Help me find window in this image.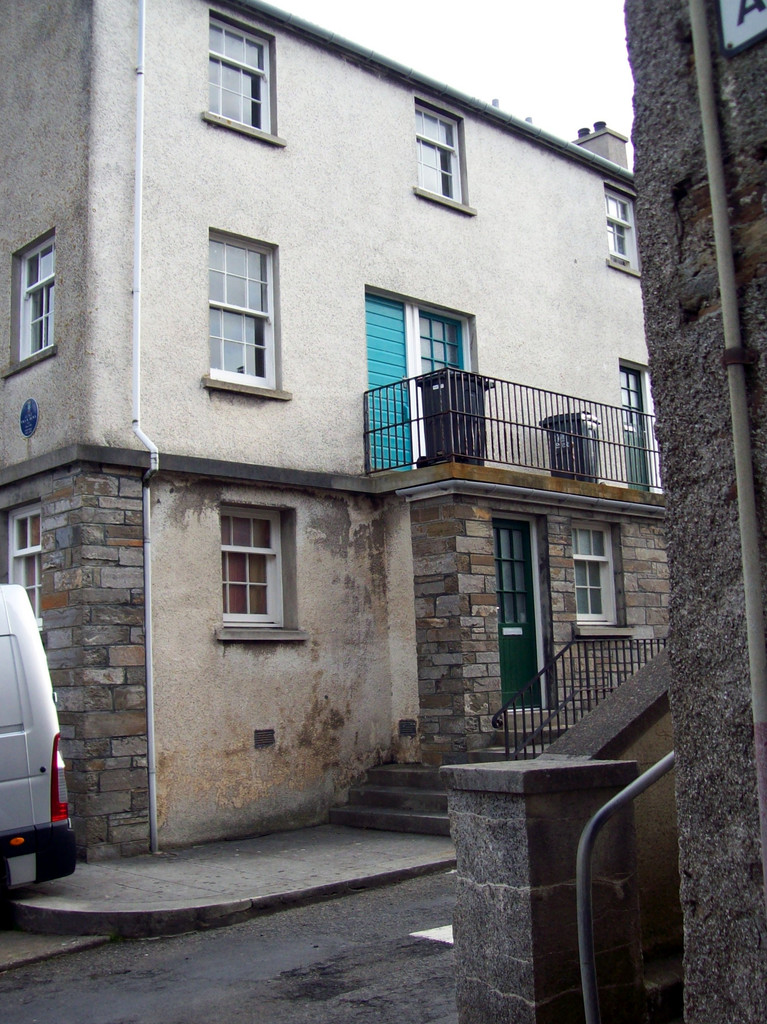
Found it: x1=4 y1=225 x2=59 y2=376.
